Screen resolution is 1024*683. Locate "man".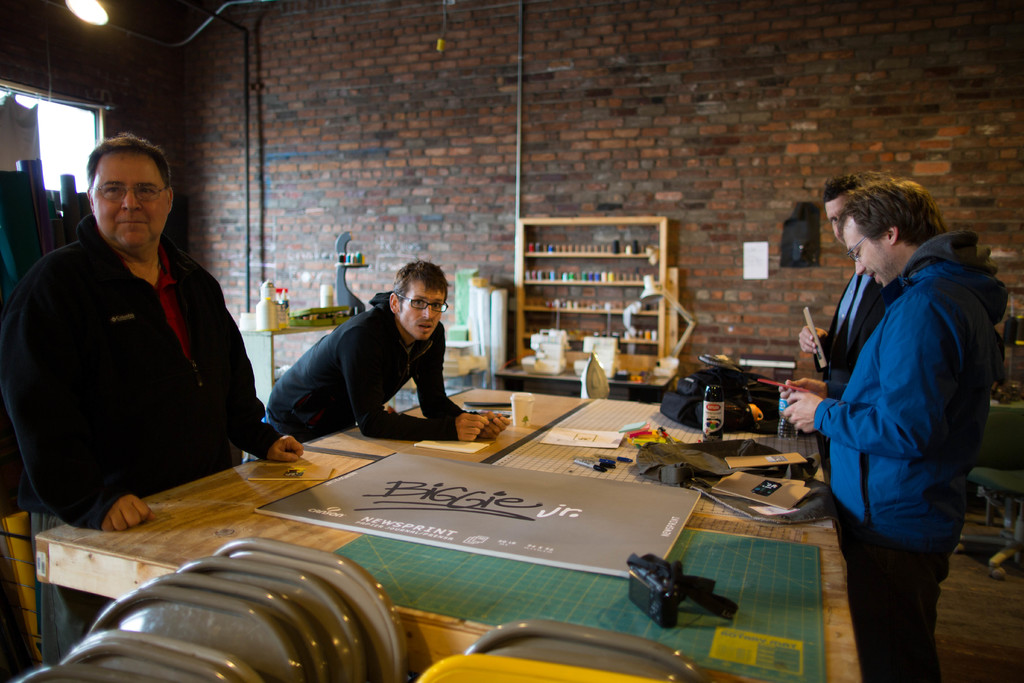
x1=799 y1=169 x2=1009 y2=682.
